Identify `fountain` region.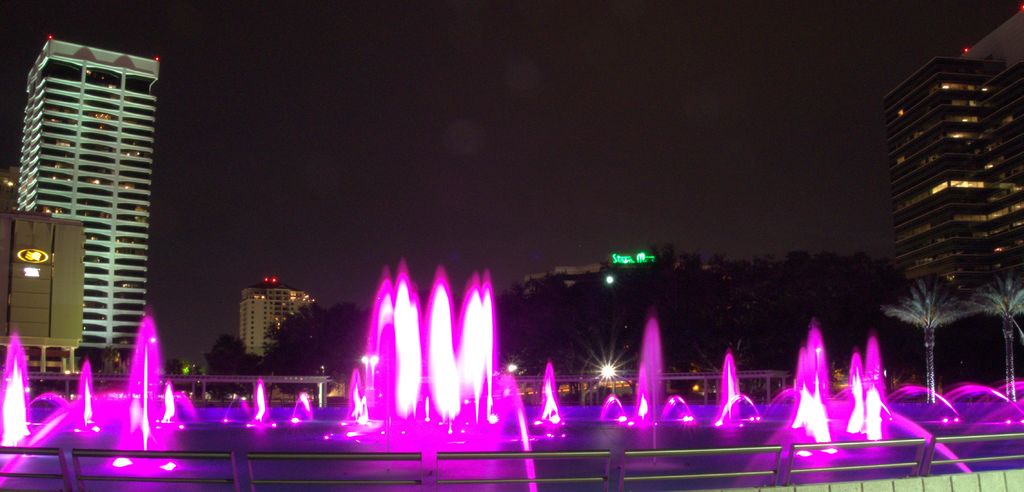
Region: select_region(0, 259, 1023, 491).
